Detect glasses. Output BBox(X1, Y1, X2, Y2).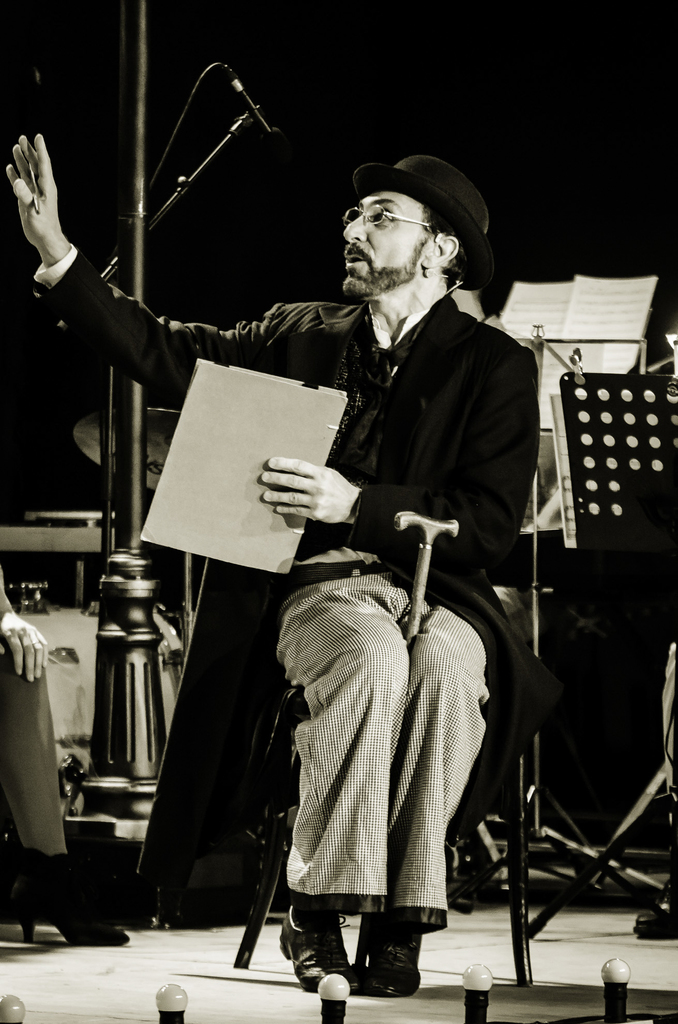
BBox(341, 203, 437, 227).
